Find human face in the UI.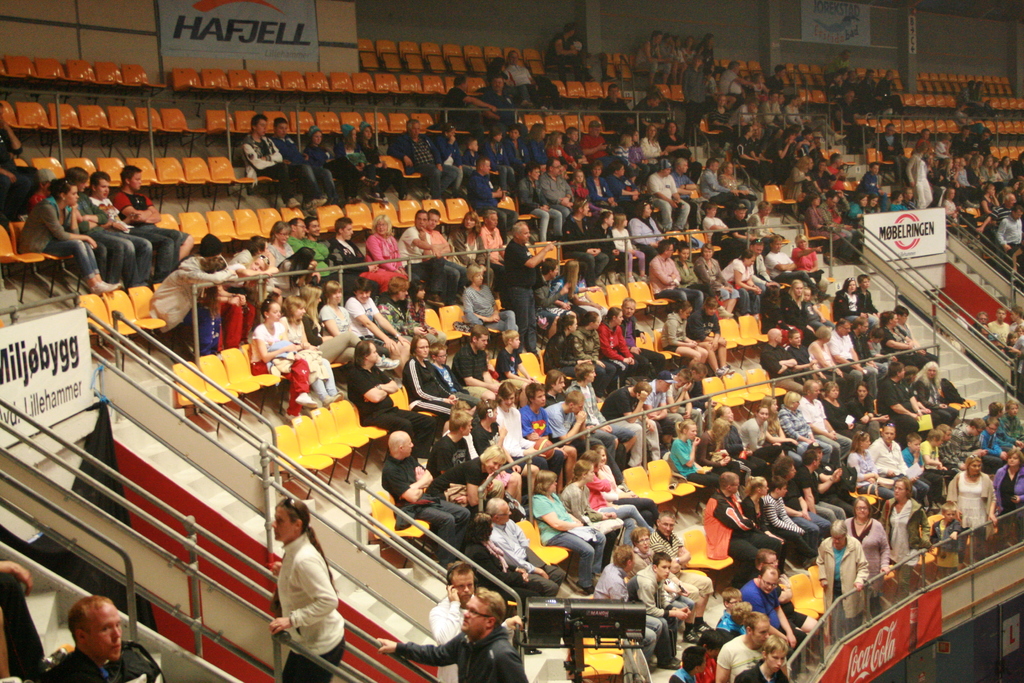
UI element at 615, 166, 624, 175.
